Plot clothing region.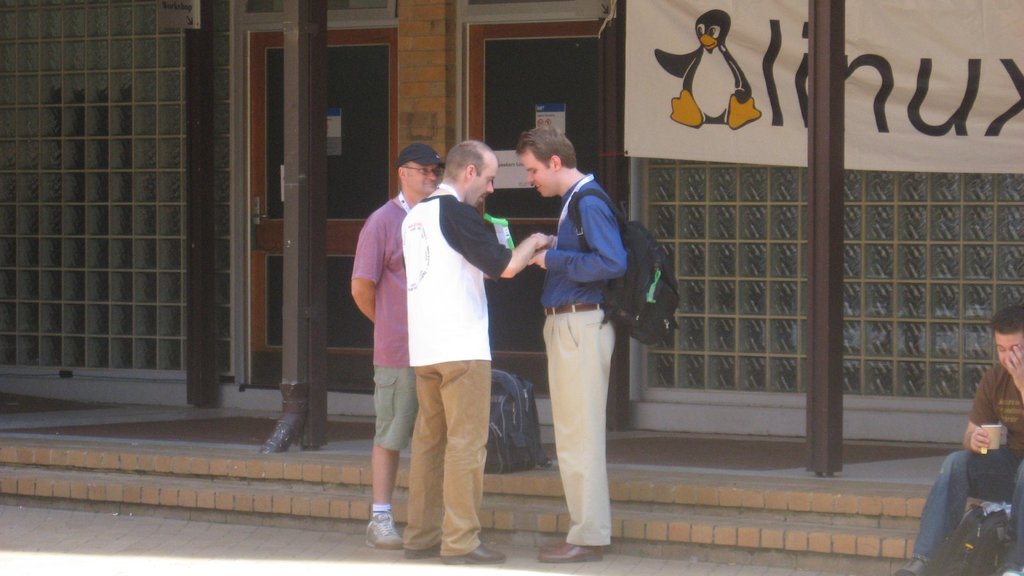
Plotted at [left=541, top=166, right=620, bottom=540].
